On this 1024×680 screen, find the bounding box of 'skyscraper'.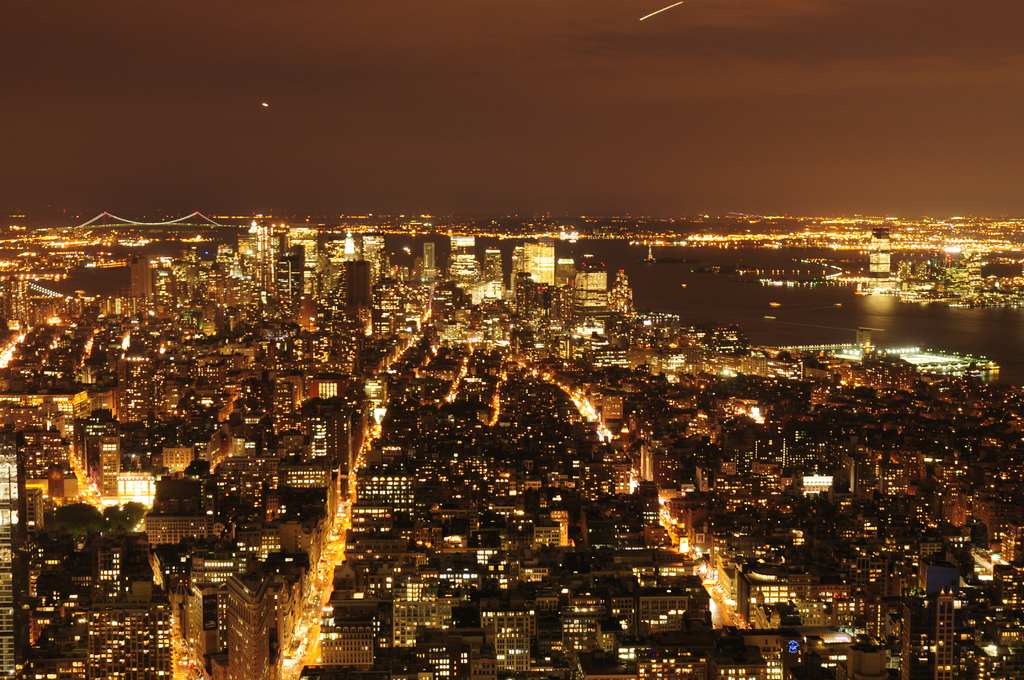
Bounding box: [524, 243, 554, 287].
